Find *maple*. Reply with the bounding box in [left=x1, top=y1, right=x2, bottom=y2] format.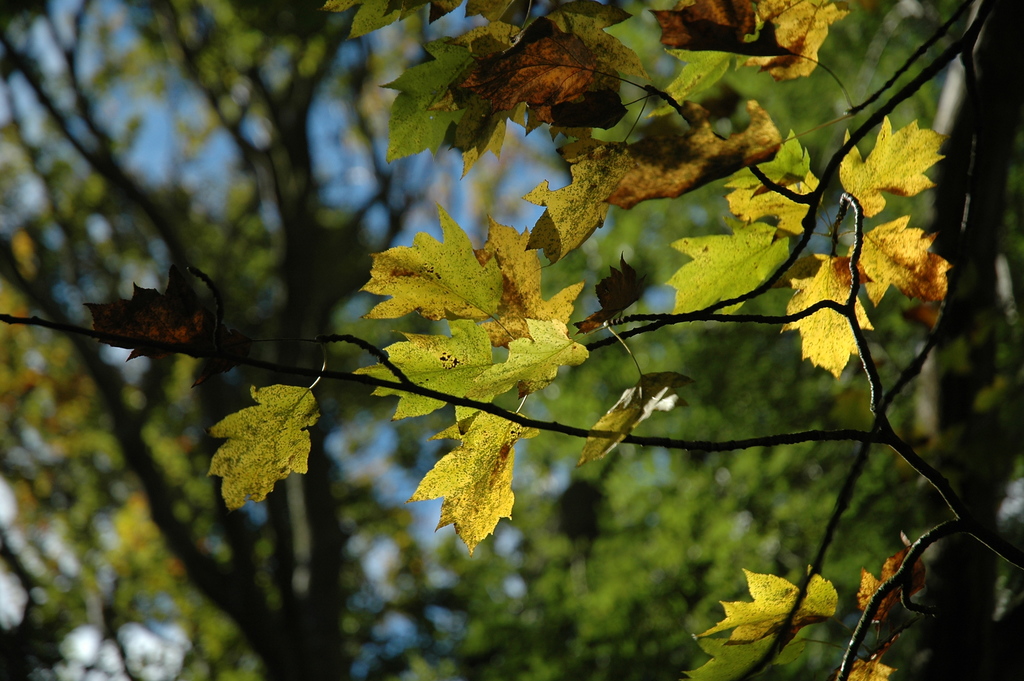
[left=74, top=16, right=957, bottom=668].
